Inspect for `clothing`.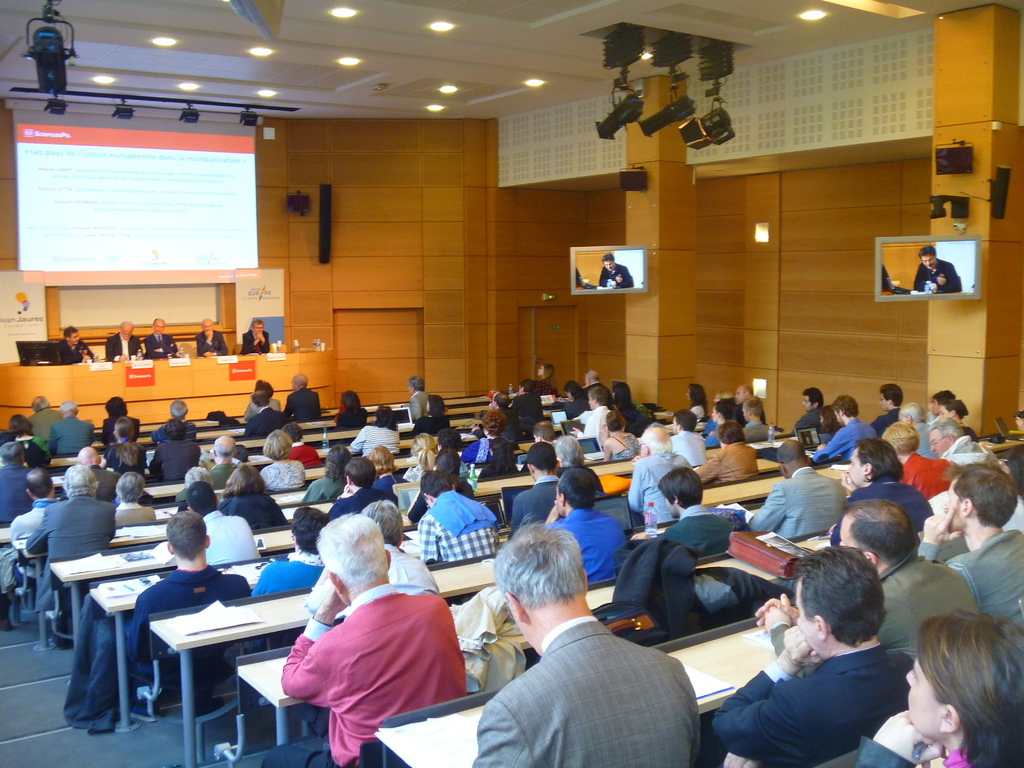
Inspection: select_region(346, 420, 404, 459).
